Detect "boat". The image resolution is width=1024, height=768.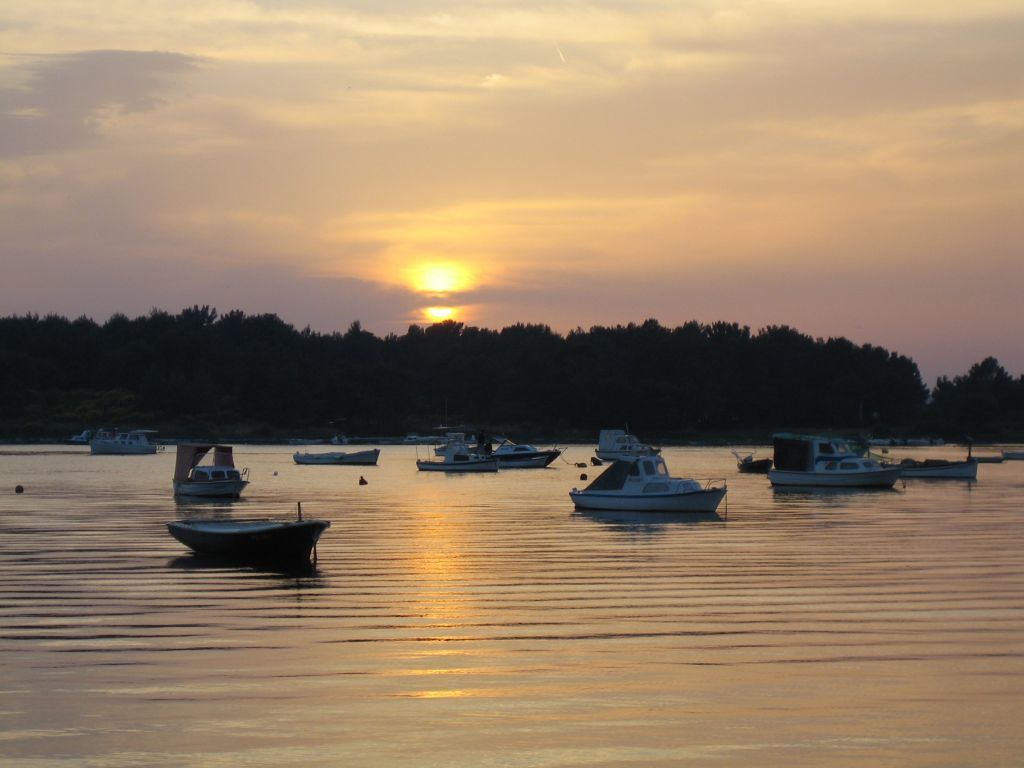
crop(571, 428, 740, 519).
